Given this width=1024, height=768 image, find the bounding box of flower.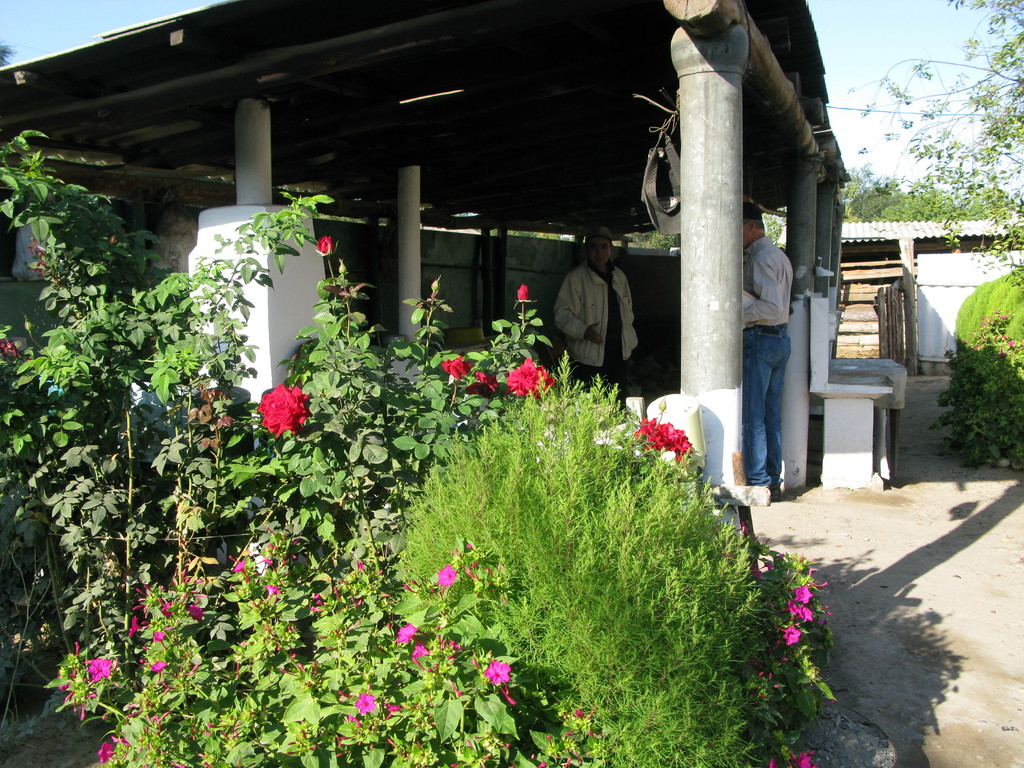
(x1=257, y1=384, x2=309, y2=436).
